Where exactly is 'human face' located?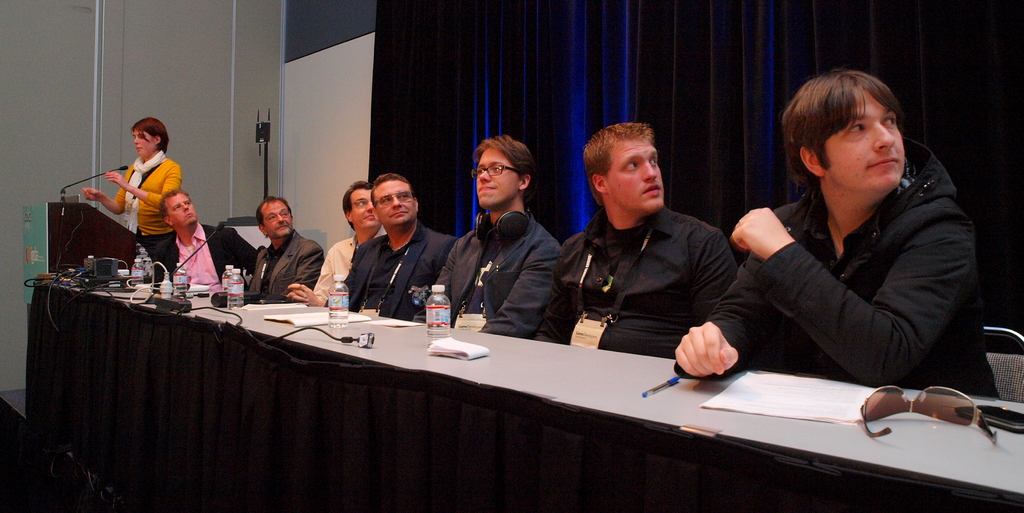
Its bounding box is 468,162,518,211.
